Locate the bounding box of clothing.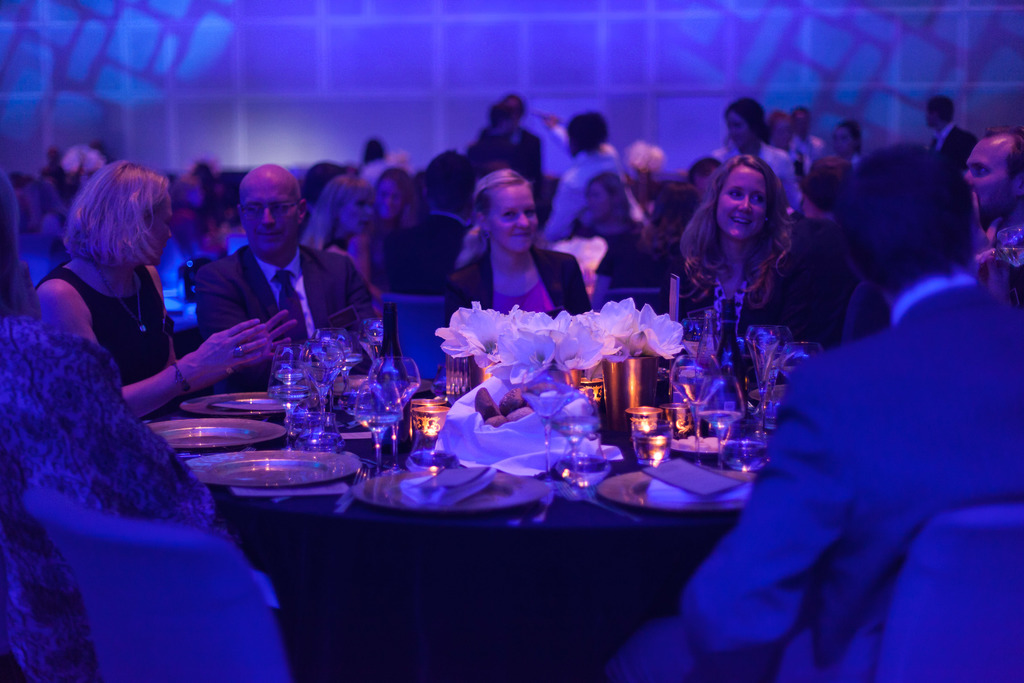
Bounding box: [17, 209, 56, 297].
